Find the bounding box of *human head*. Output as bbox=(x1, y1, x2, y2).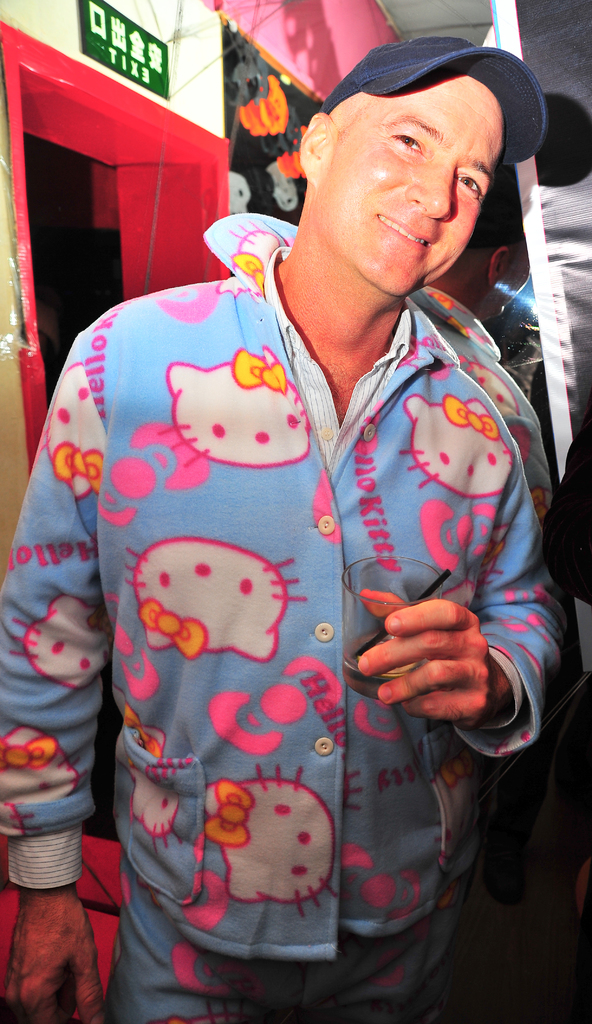
bbox=(297, 33, 543, 295).
